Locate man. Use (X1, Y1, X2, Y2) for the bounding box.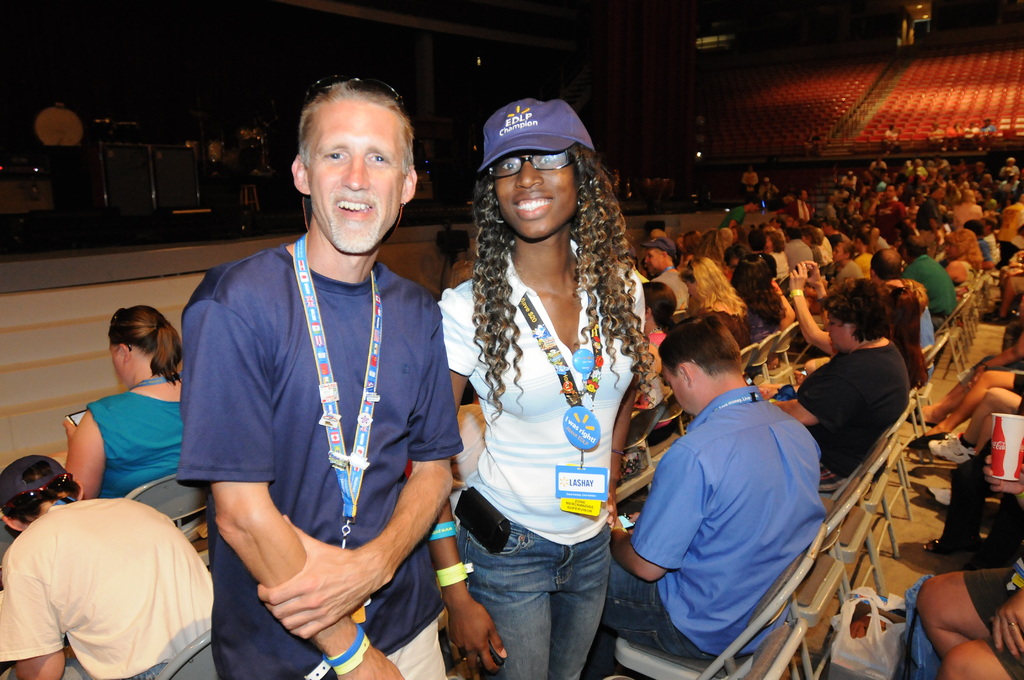
(972, 162, 989, 181).
